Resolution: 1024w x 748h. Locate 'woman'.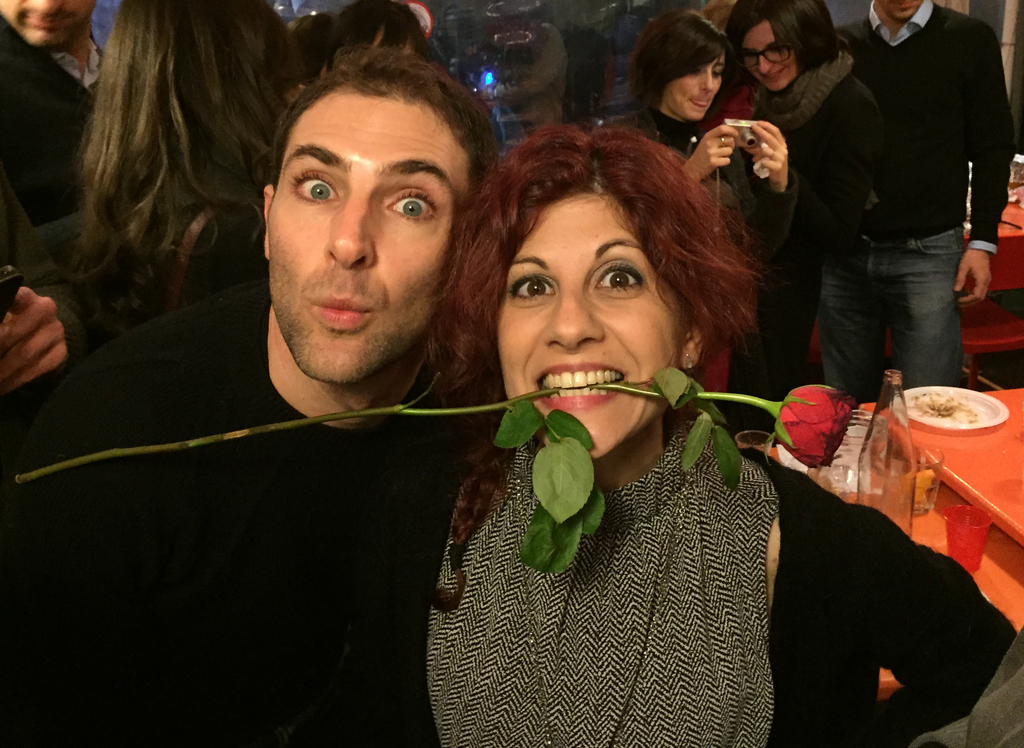
bbox=[701, 0, 882, 397].
